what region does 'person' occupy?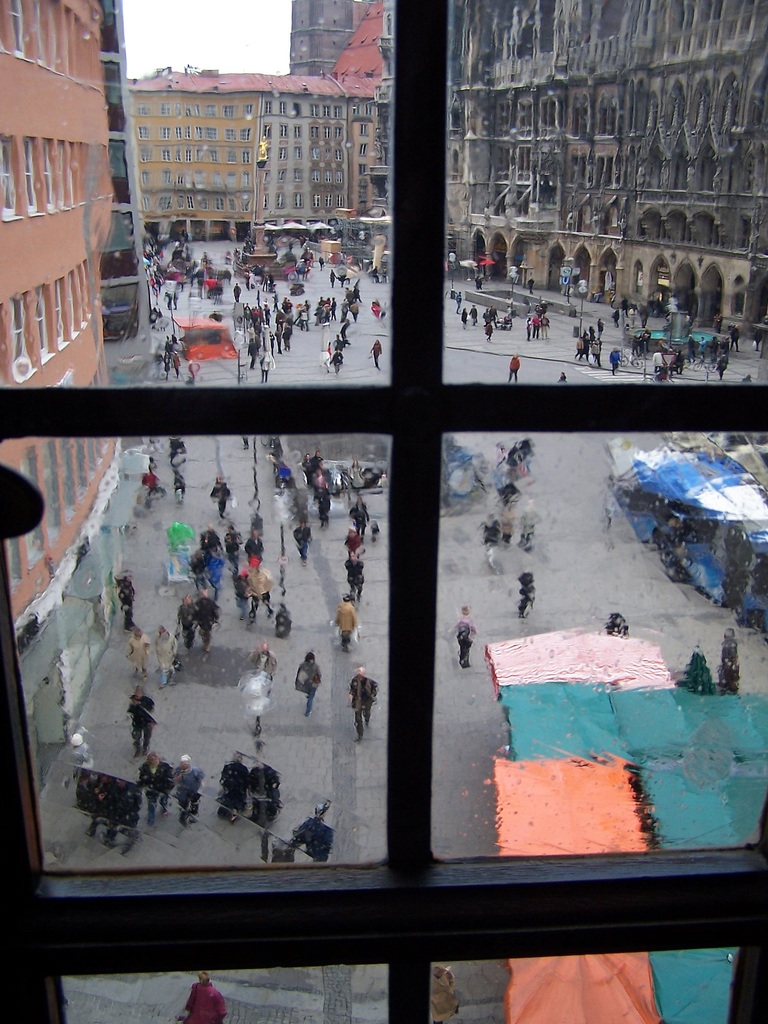
box=[219, 531, 247, 560].
